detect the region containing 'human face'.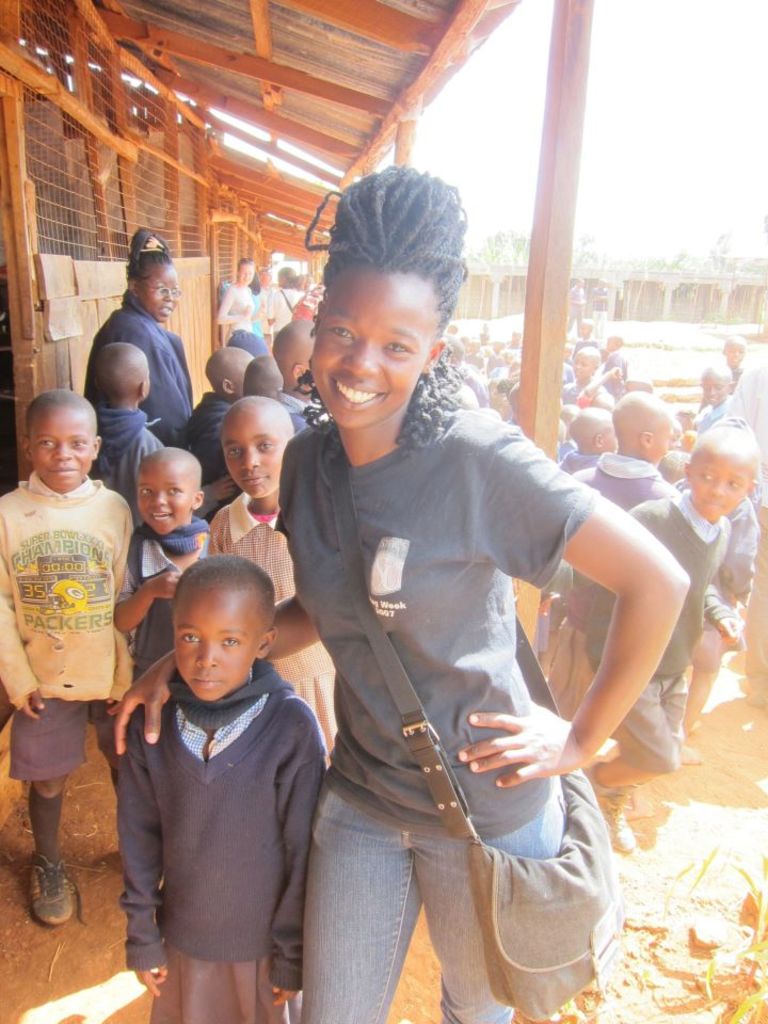
BBox(687, 447, 742, 515).
